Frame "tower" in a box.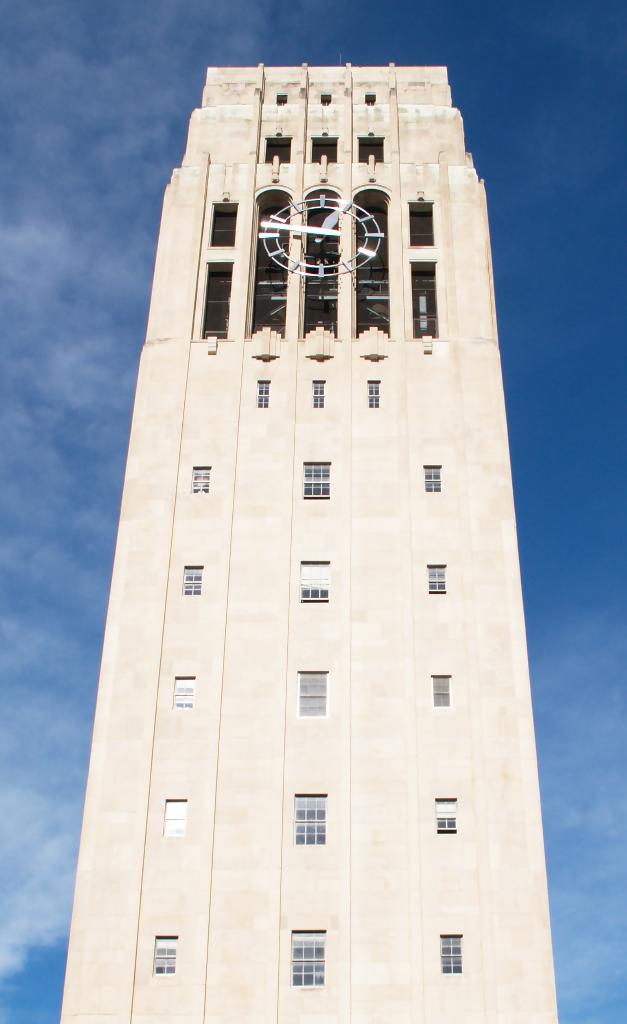
55:21:526:1023.
